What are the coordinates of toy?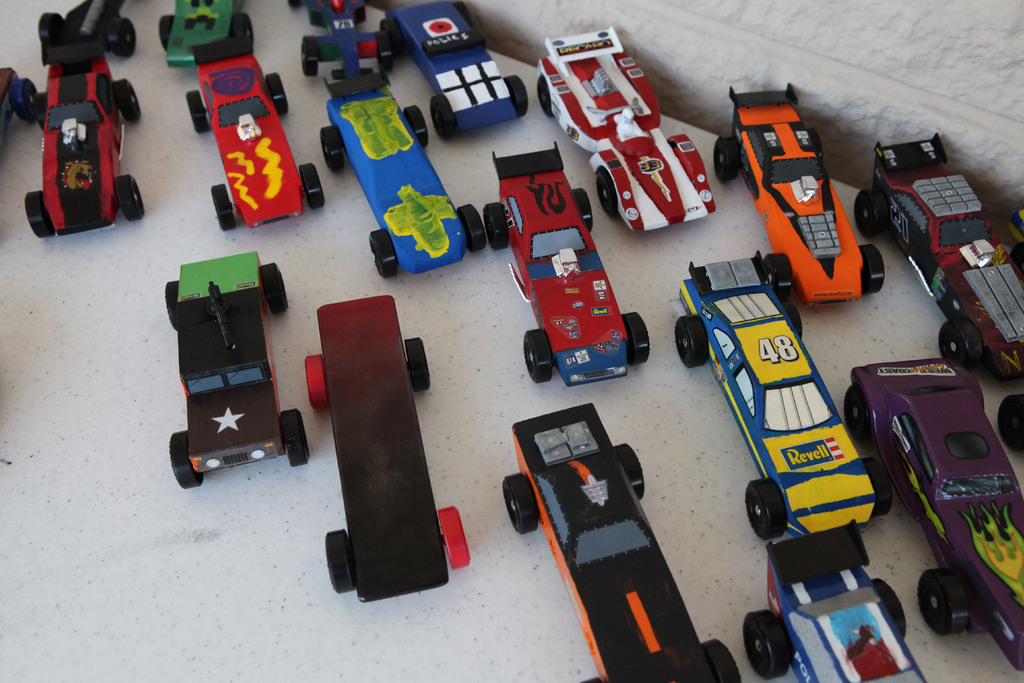
487/139/650/394.
